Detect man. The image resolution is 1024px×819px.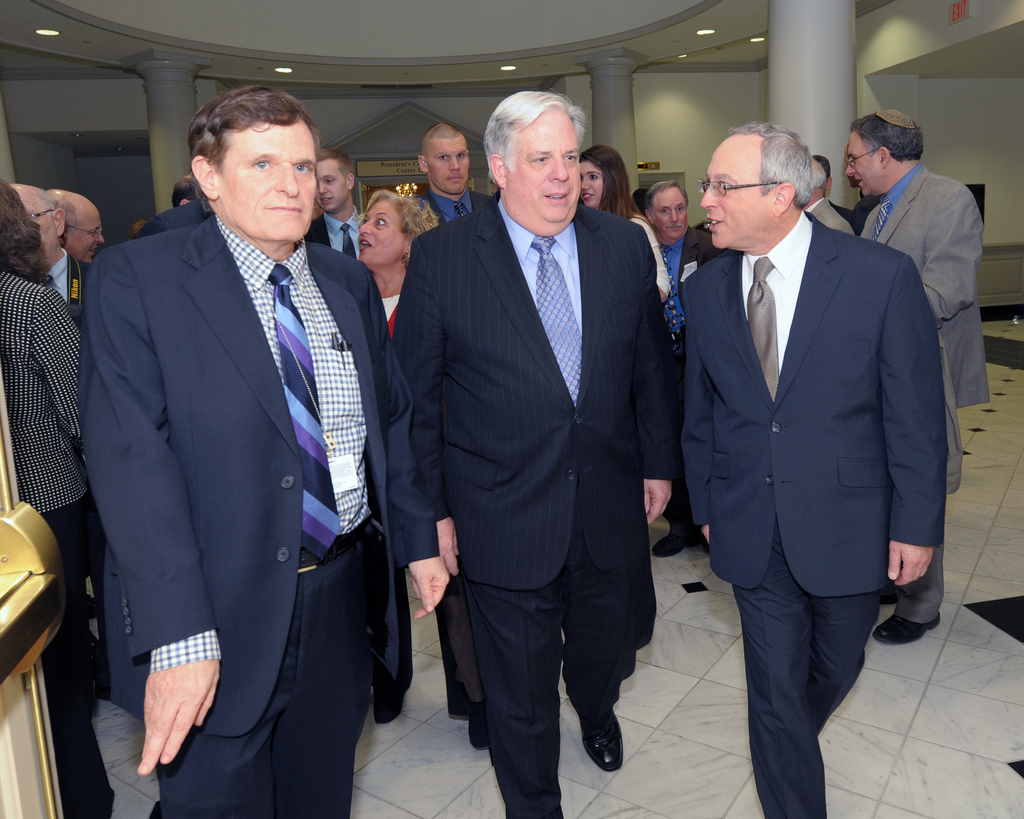
l=675, t=120, r=947, b=818.
